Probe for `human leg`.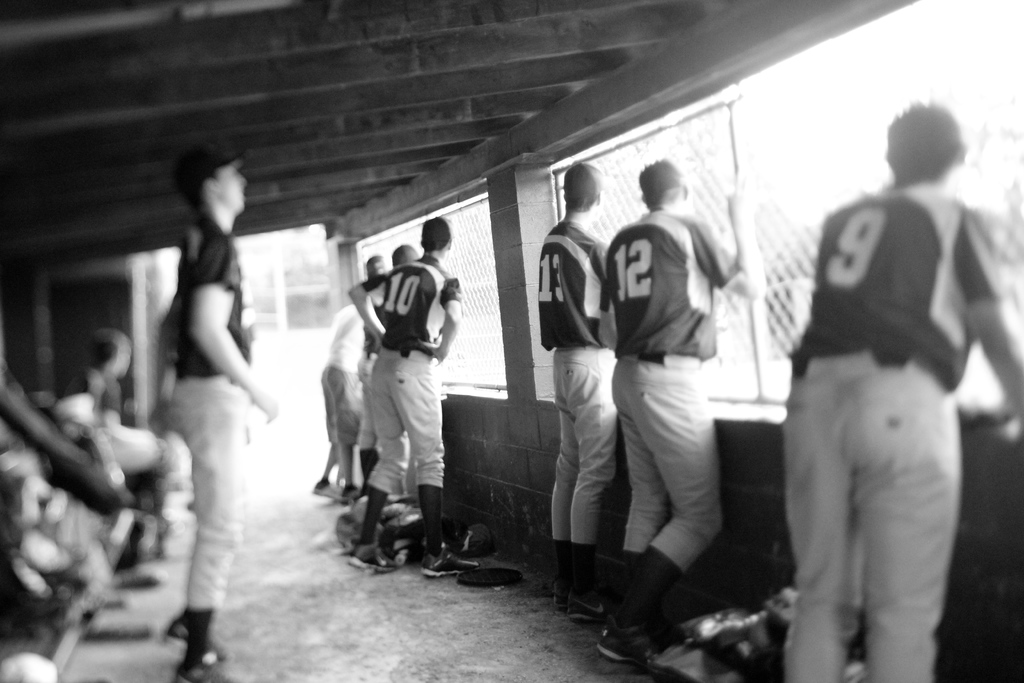
Probe result: bbox=(390, 355, 481, 575).
